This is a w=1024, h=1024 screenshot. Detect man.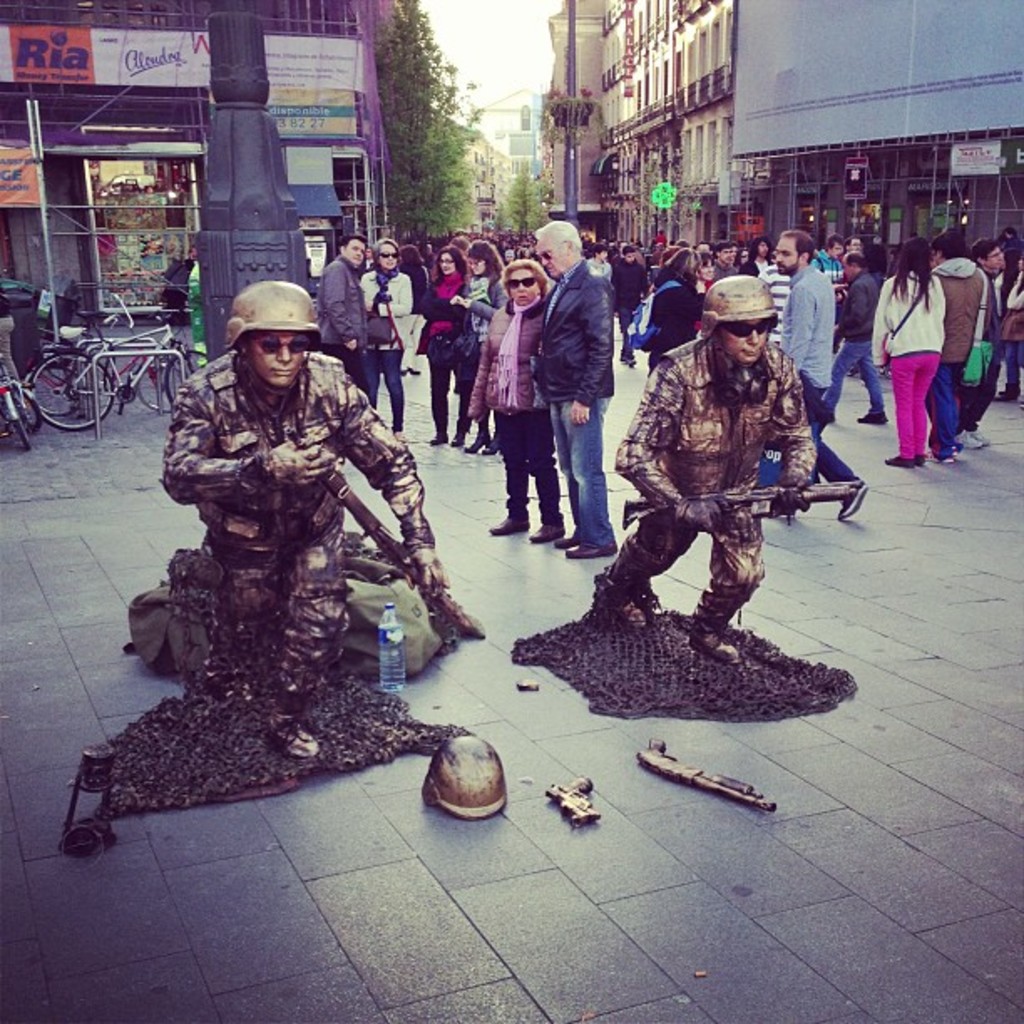
pyautogui.locateOnScreen(612, 246, 653, 363).
